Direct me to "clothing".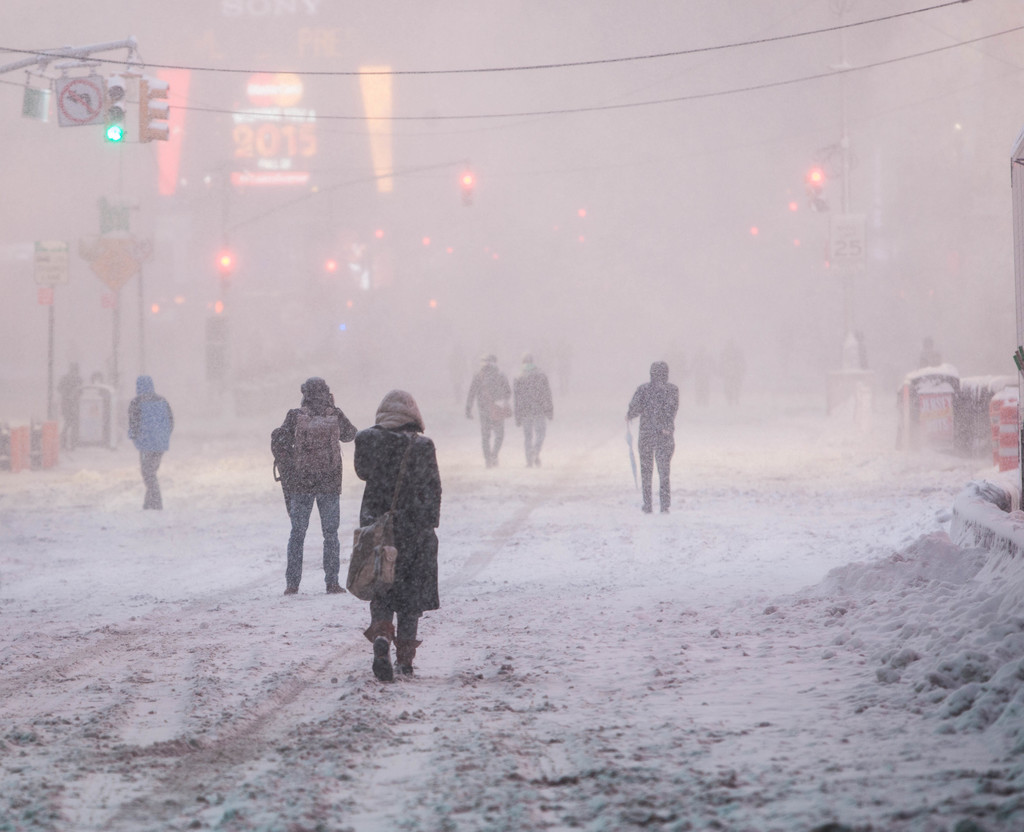
Direction: Rect(463, 365, 508, 465).
